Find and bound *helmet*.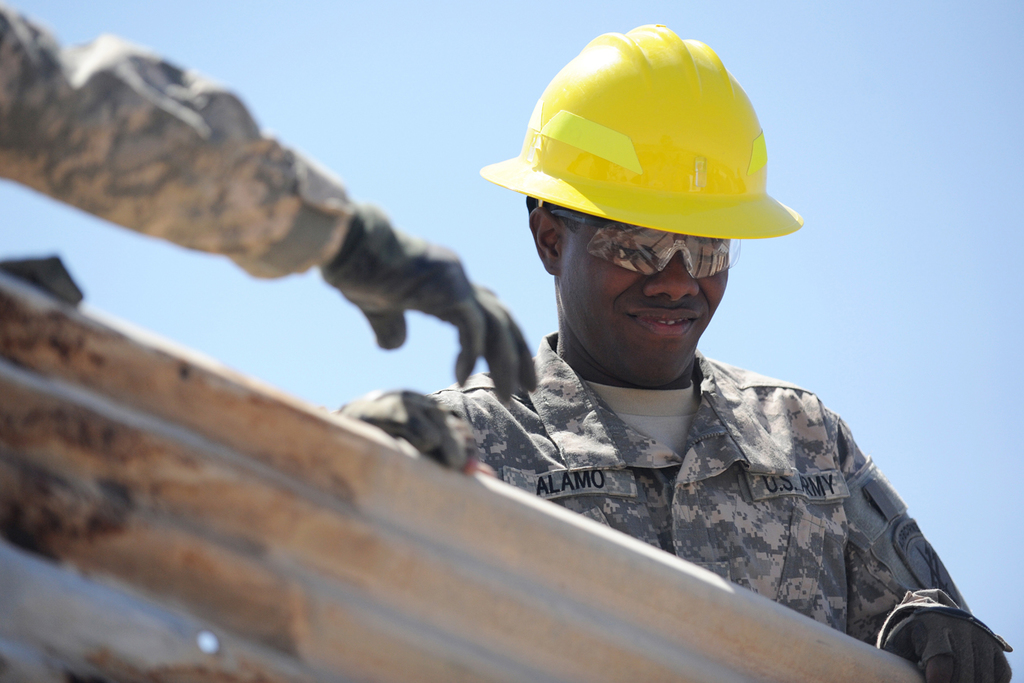
Bound: crop(496, 46, 795, 275).
